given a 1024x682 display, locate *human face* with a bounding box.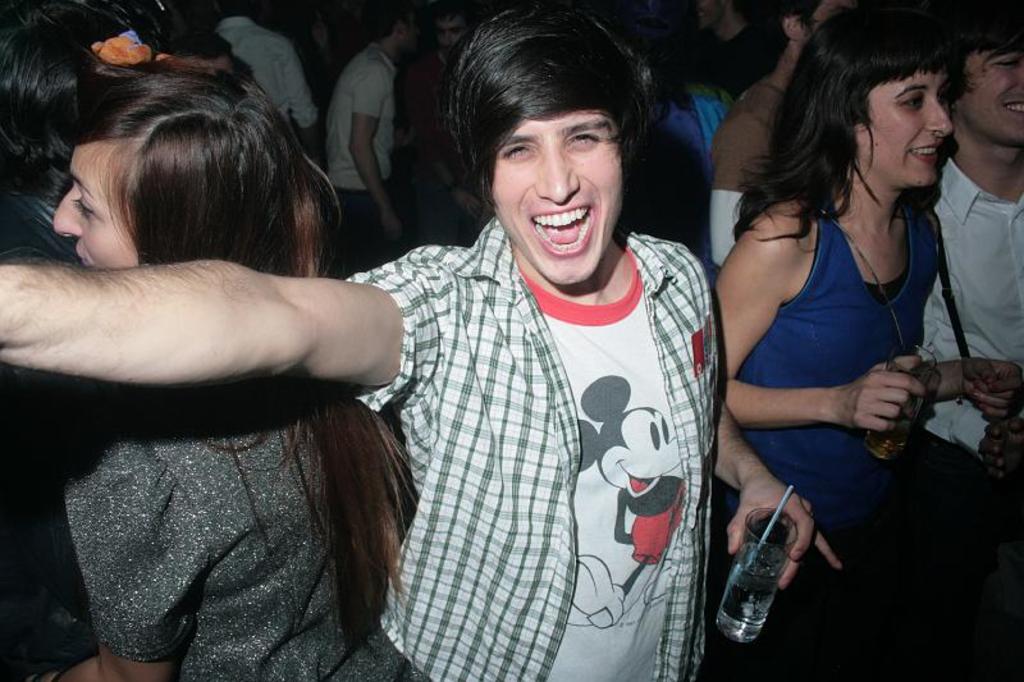
Located: box(492, 116, 627, 288).
